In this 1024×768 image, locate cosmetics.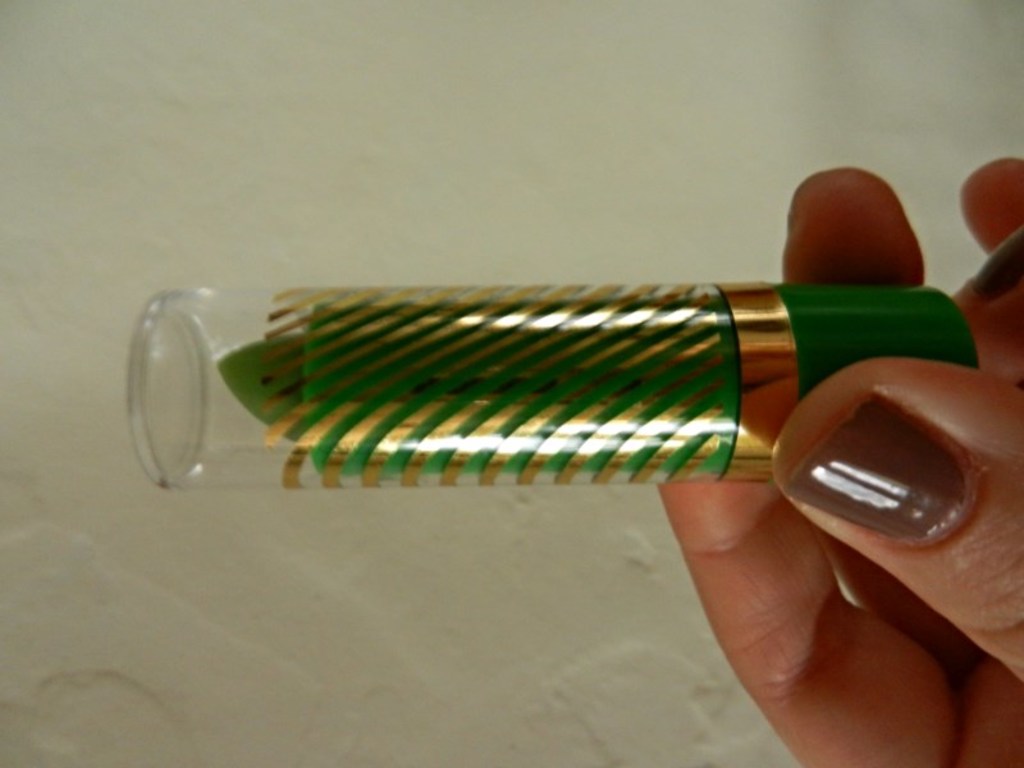
Bounding box: (184,248,1001,529).
